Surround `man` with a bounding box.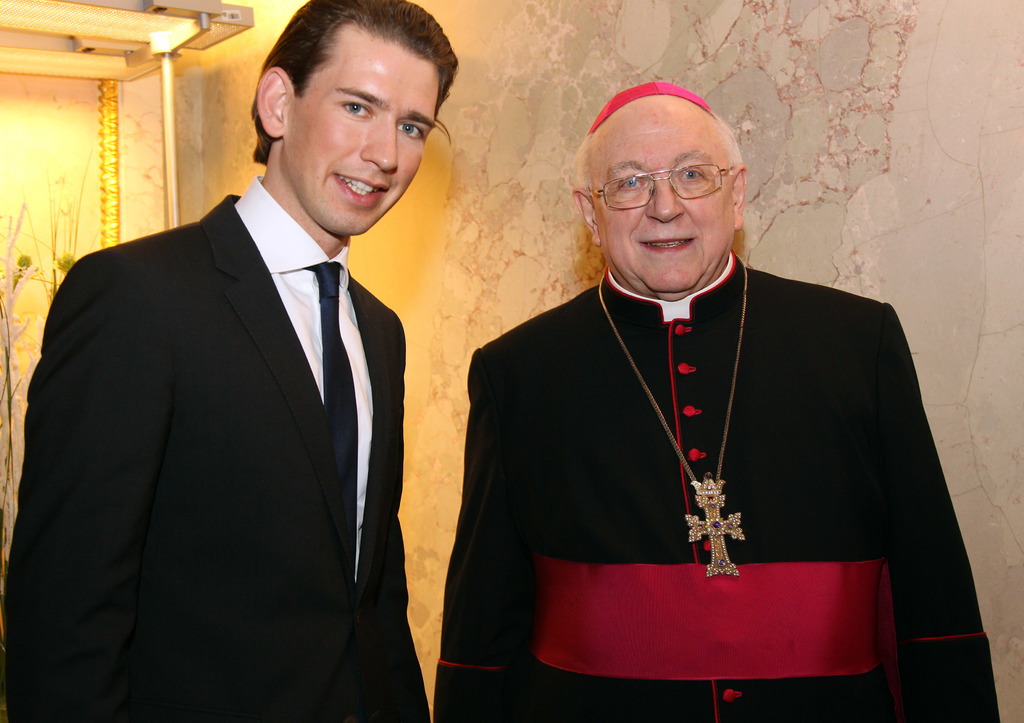
<box>442,70,939,708</box>.
